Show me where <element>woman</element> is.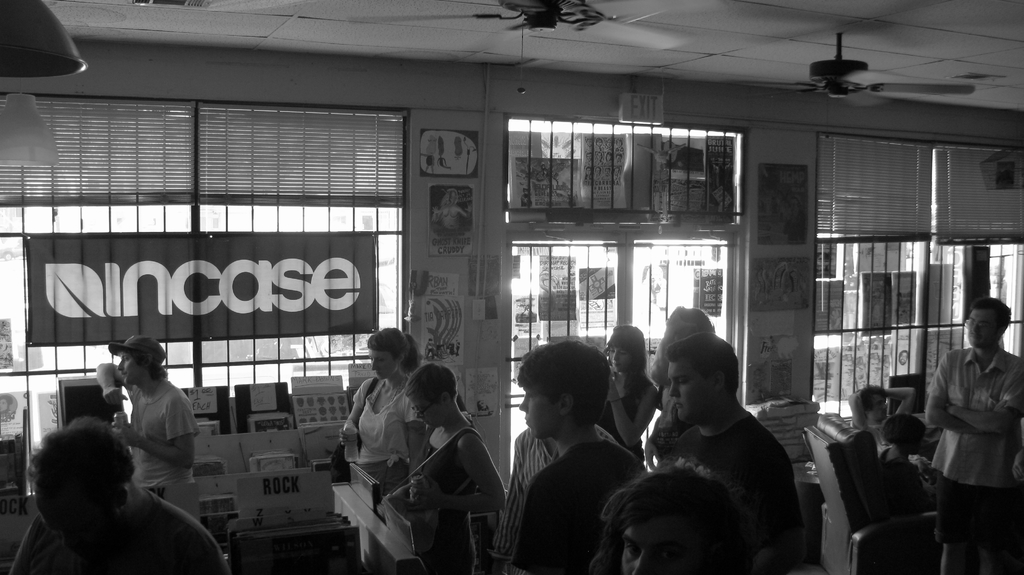
<element>woman</element> is at pyautogui.locateOnScreen(387, 363, 506, 574).
